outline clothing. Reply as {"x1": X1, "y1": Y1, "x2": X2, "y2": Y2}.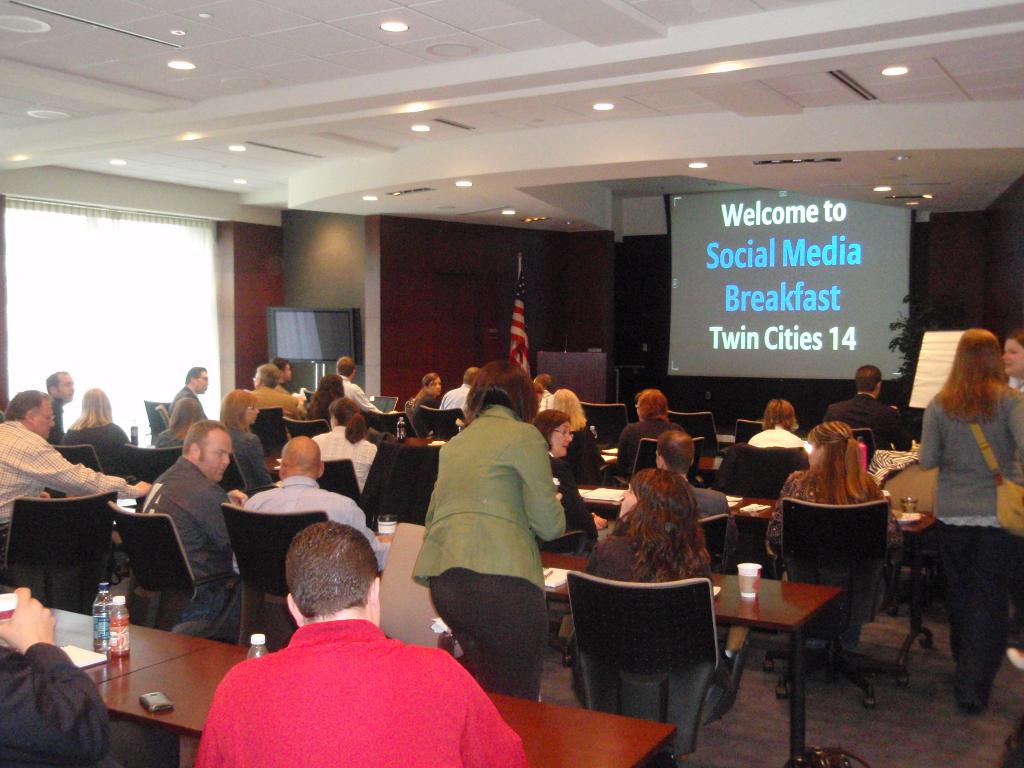
{"x1": 411, "y1": 410, "x2": 571, "y2": 588}.
